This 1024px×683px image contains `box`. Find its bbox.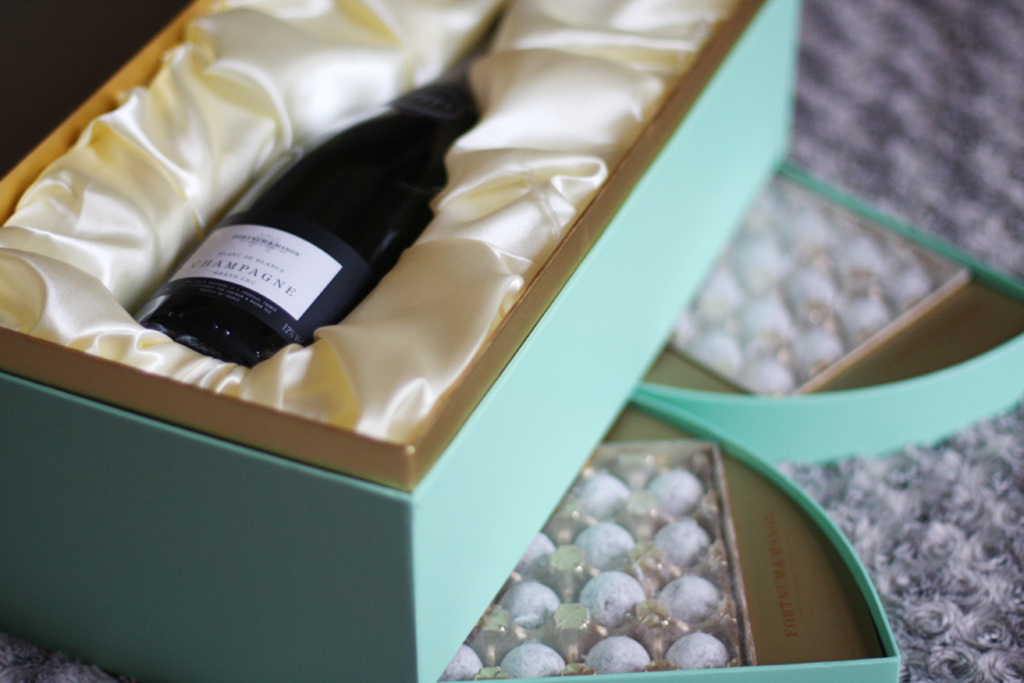
detection(0, 0, 796, 682).
